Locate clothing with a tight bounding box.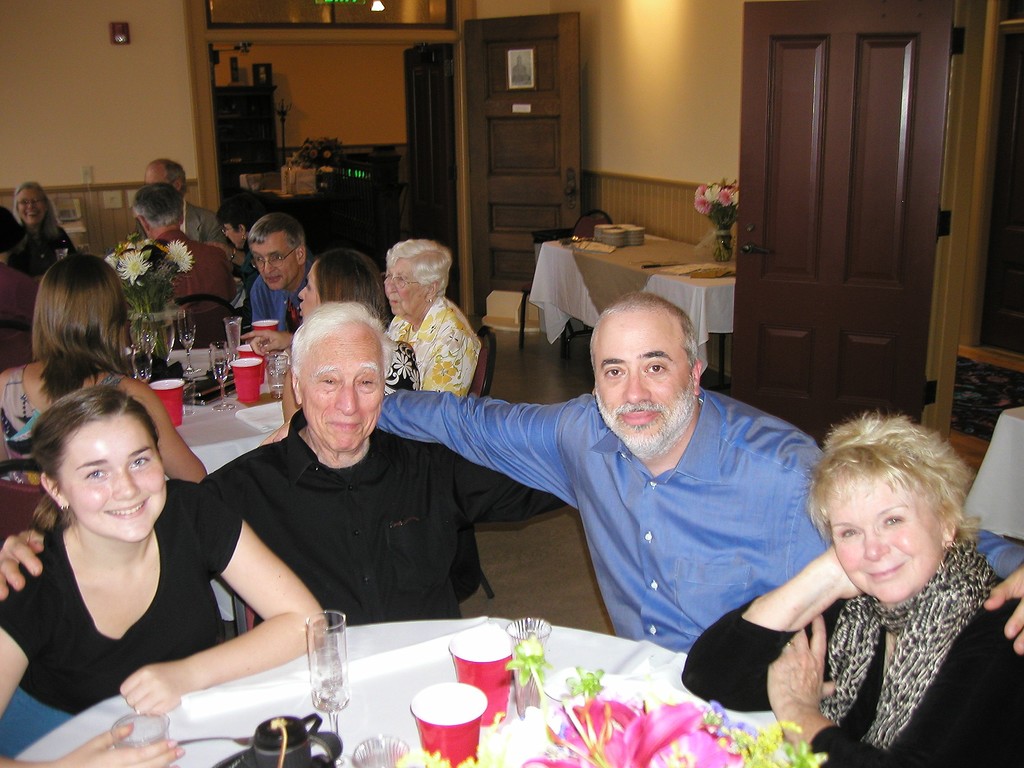
249:244:320:337.
